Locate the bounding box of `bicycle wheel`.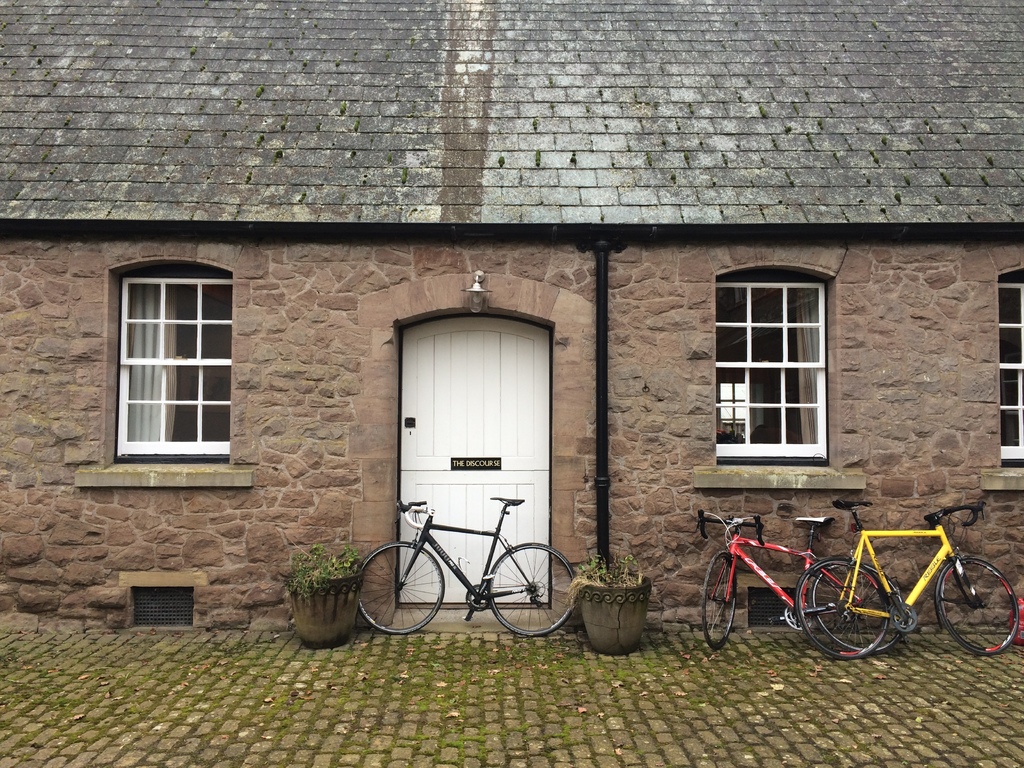
Bounding box: detection(485, 541, 577, 638).
